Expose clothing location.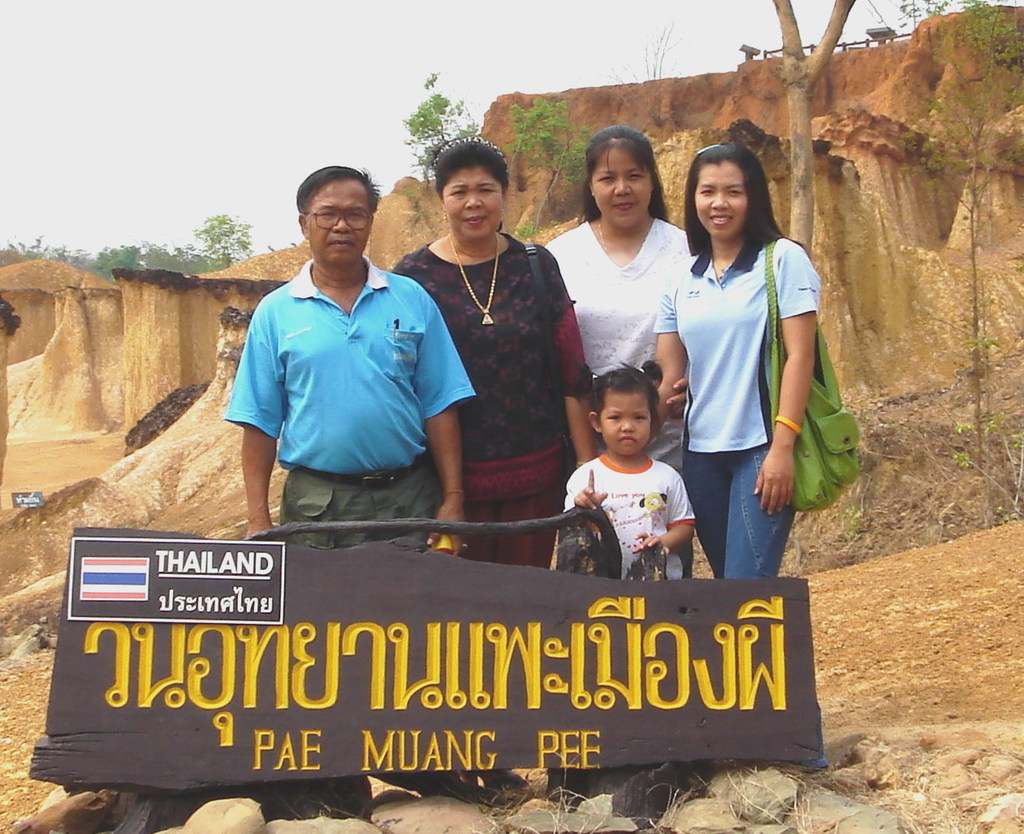
Exposed at 391 231 591 567.
